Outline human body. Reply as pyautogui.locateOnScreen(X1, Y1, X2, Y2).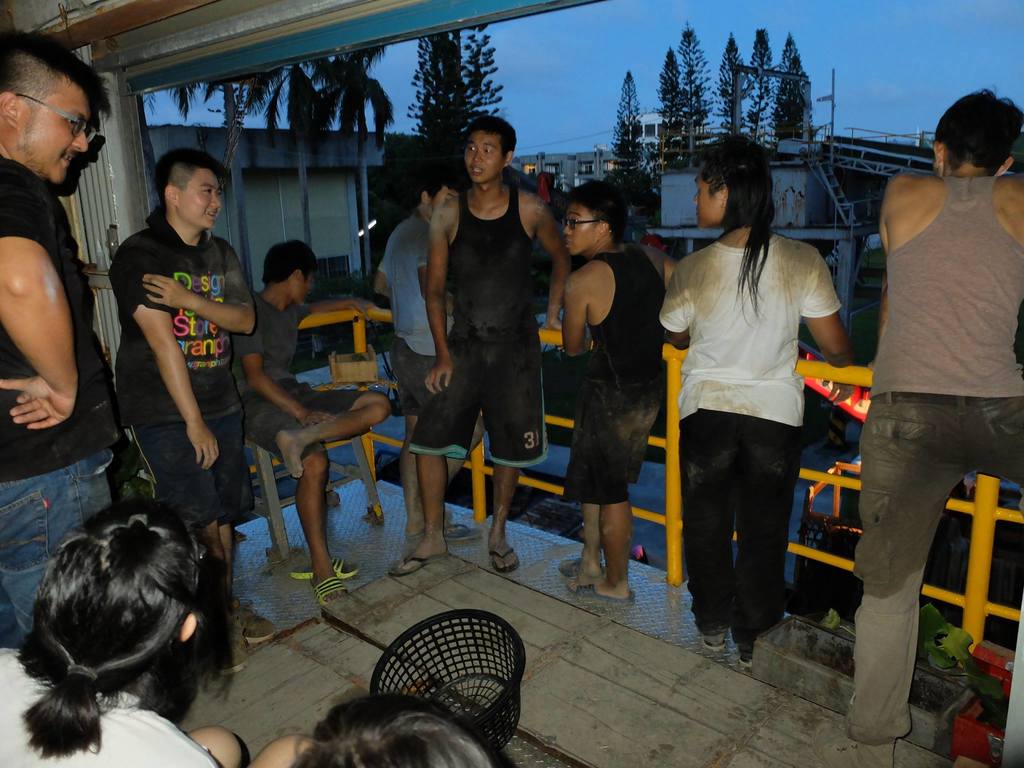
pyautogui.locateOnScreen(390, 221, 442, 527).
